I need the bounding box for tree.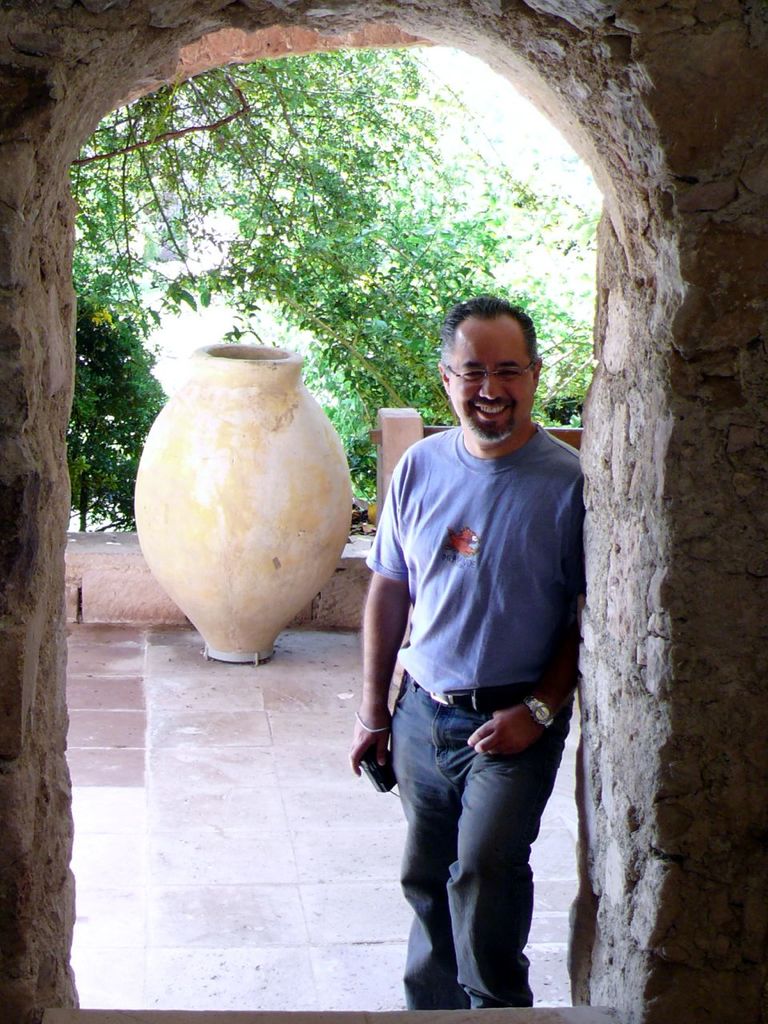
Here it is: {"left": 69, "top": 49, "right": 602, "bottom": 535}.
